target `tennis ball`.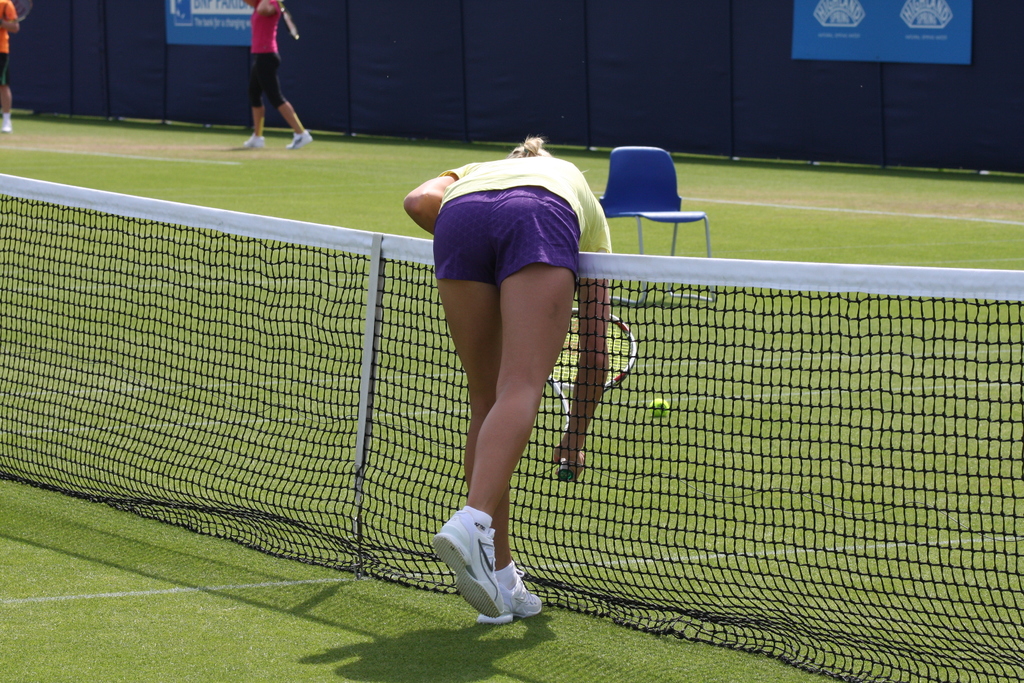
Target region: 650, 397, 671, 416.
